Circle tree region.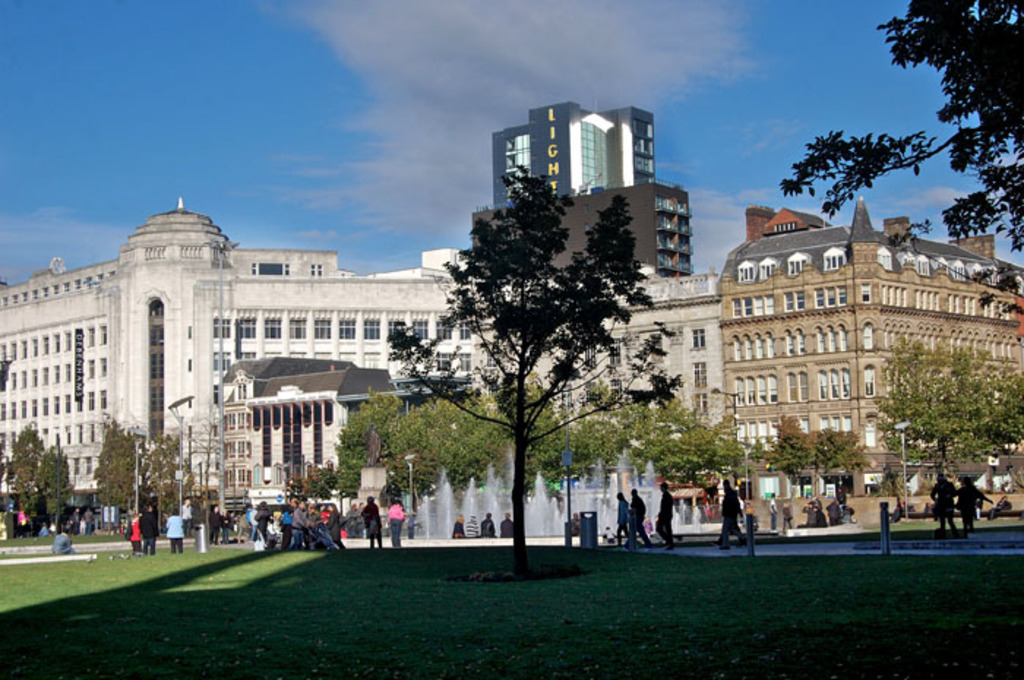
Region: BBox(326, 386, 424, 497).
